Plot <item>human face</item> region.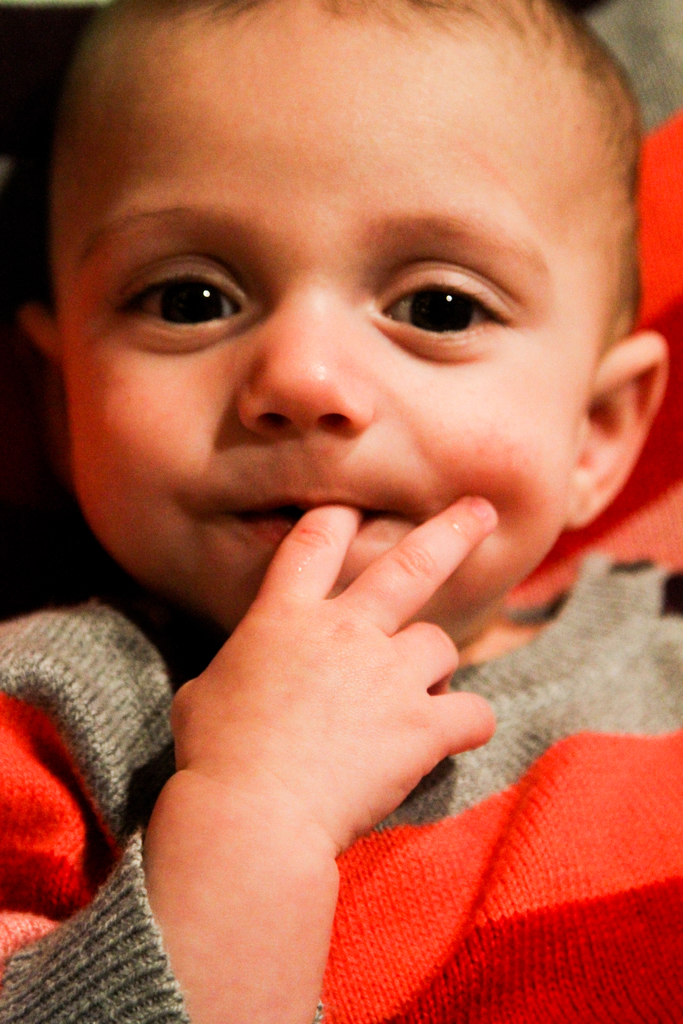
Plotted at Rect(54, 0, 611, 652).
